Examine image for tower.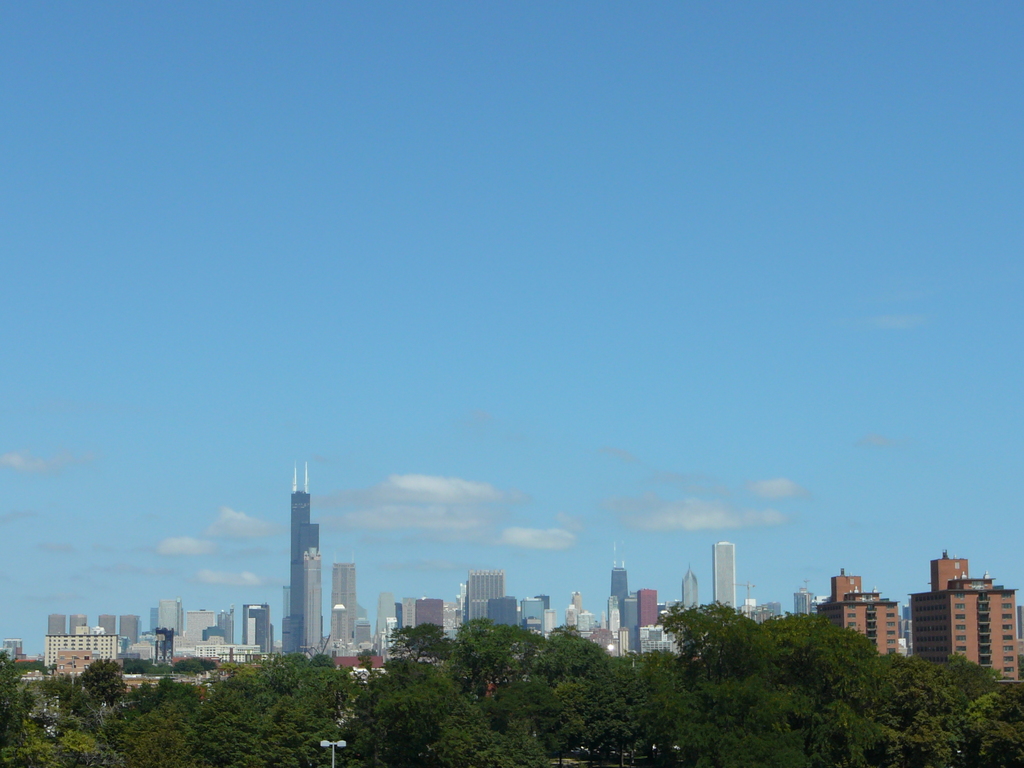
Examination result: (242, 597, 271, 658).
